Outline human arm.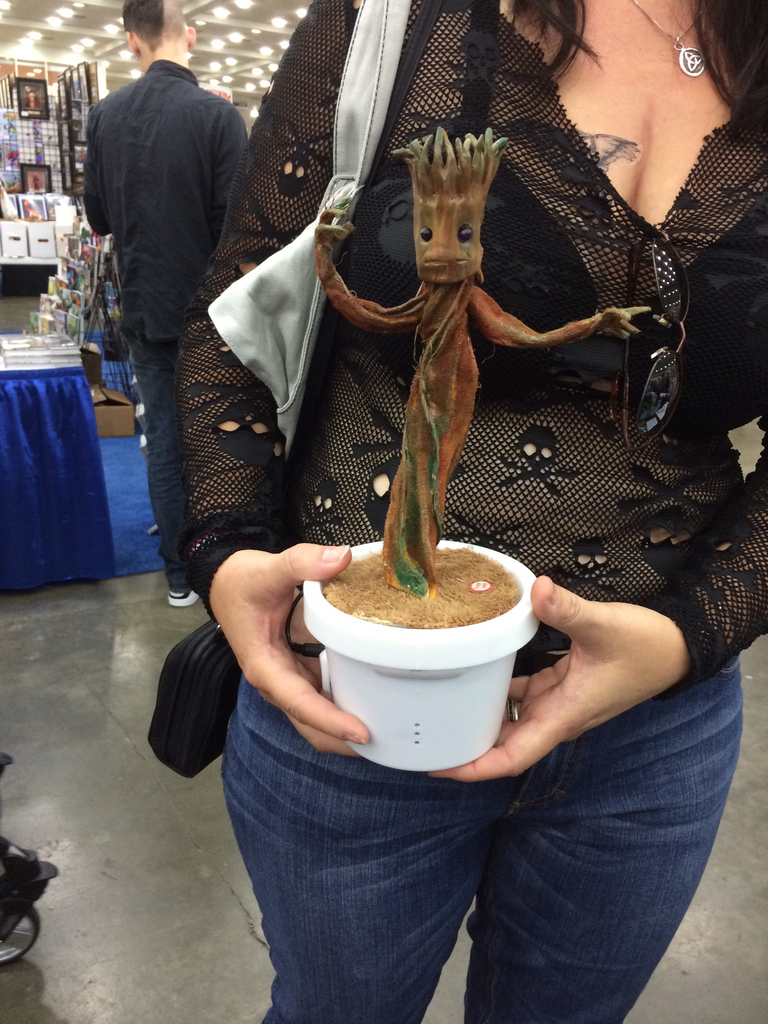
Outline: x1=428, y1=387, x2=767, y2=779.
